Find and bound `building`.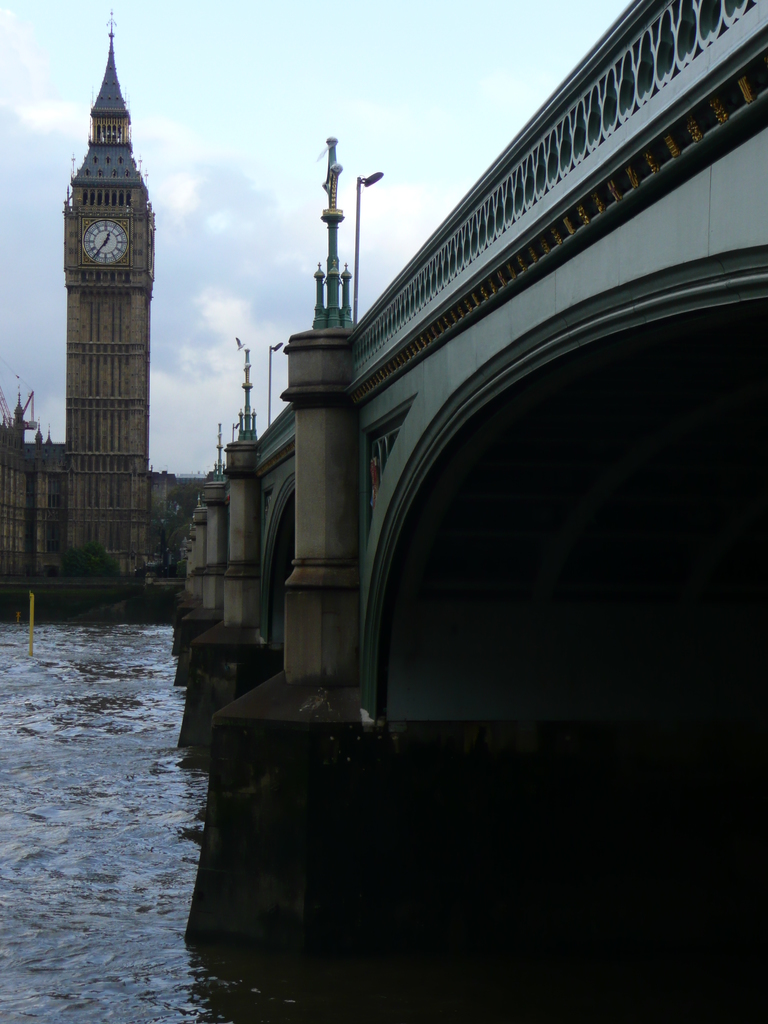
Bound: x1=0, y1=23, x2=175, y2=570.
